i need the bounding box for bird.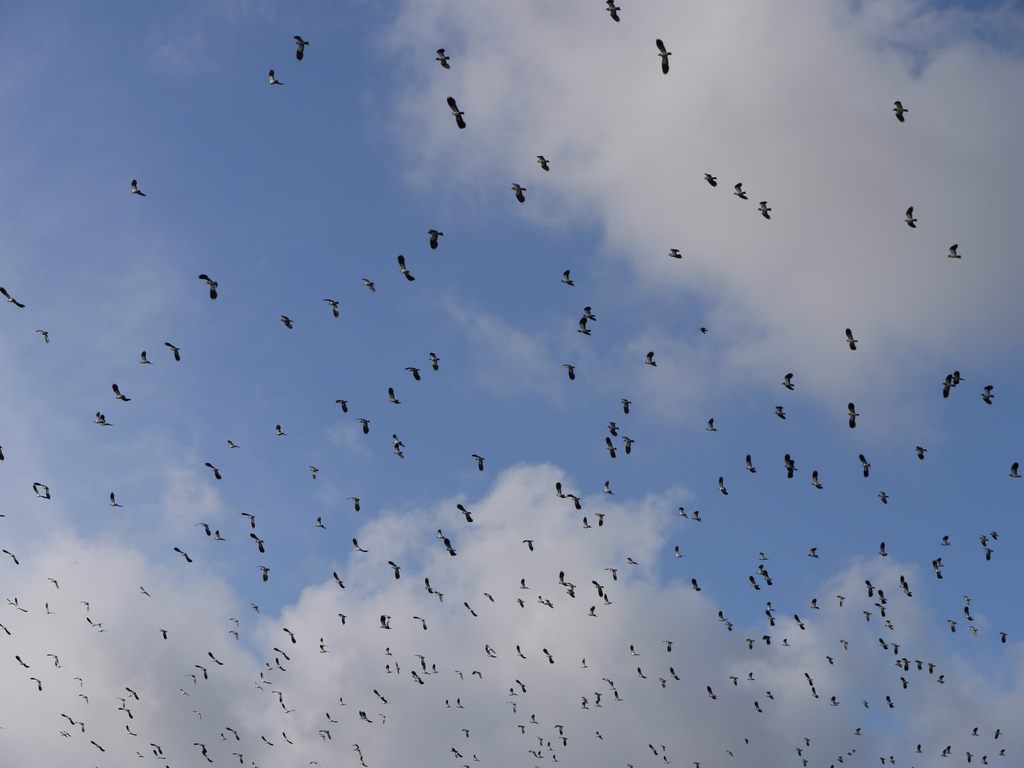
Here it is: region(558, 267, 576, 288).
